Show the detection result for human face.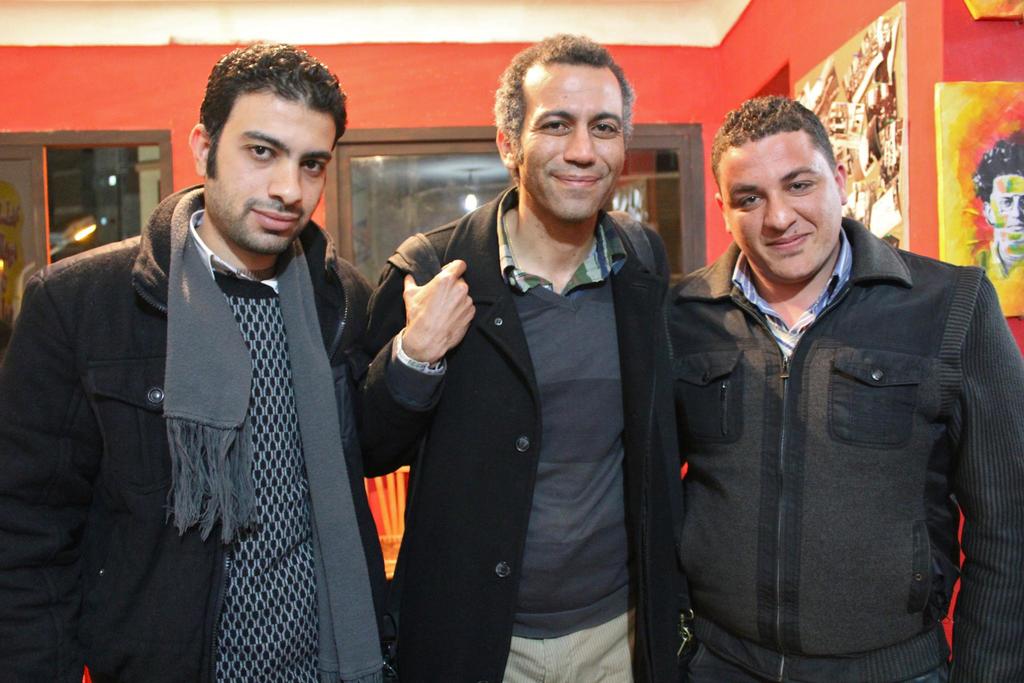
pyautogui.locateOnScreen(209, 85, 337, 252).
